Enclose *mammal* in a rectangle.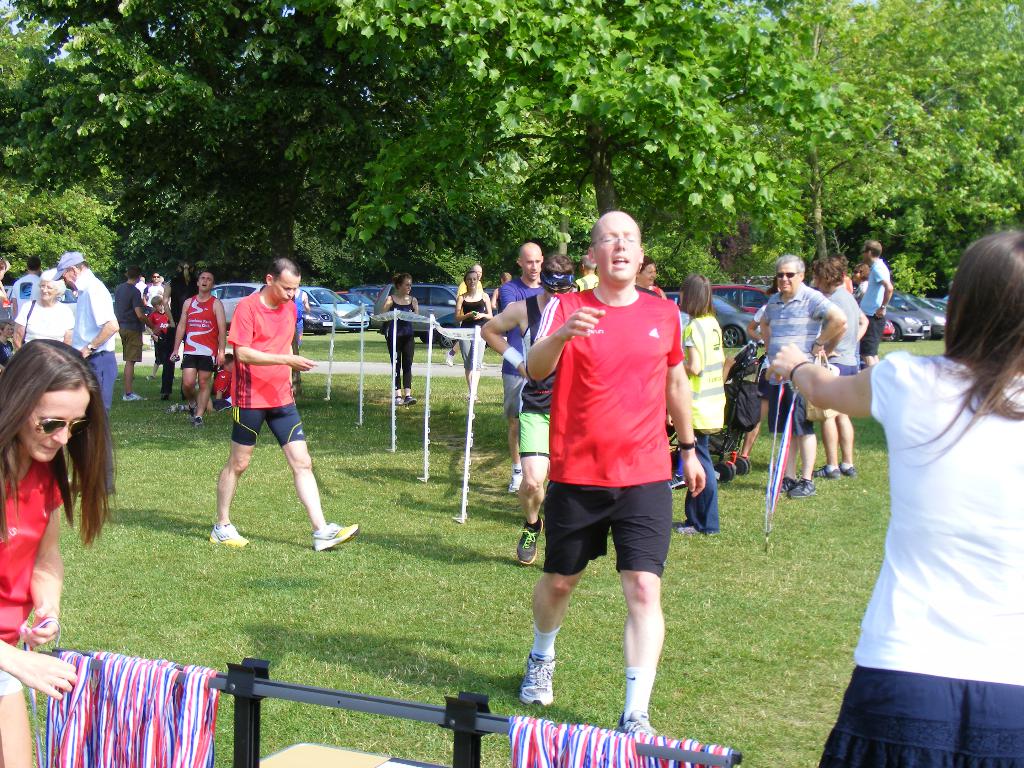
crop(489, 269, 513, 307).
